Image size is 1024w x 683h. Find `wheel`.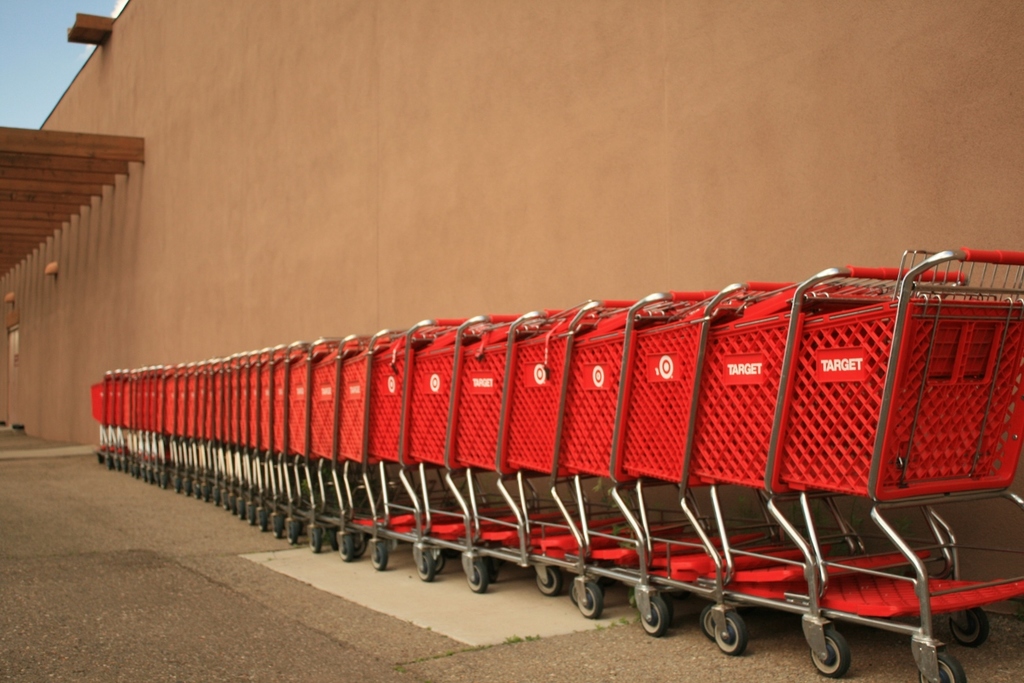
bbox=[203, 486, 210, 502].
